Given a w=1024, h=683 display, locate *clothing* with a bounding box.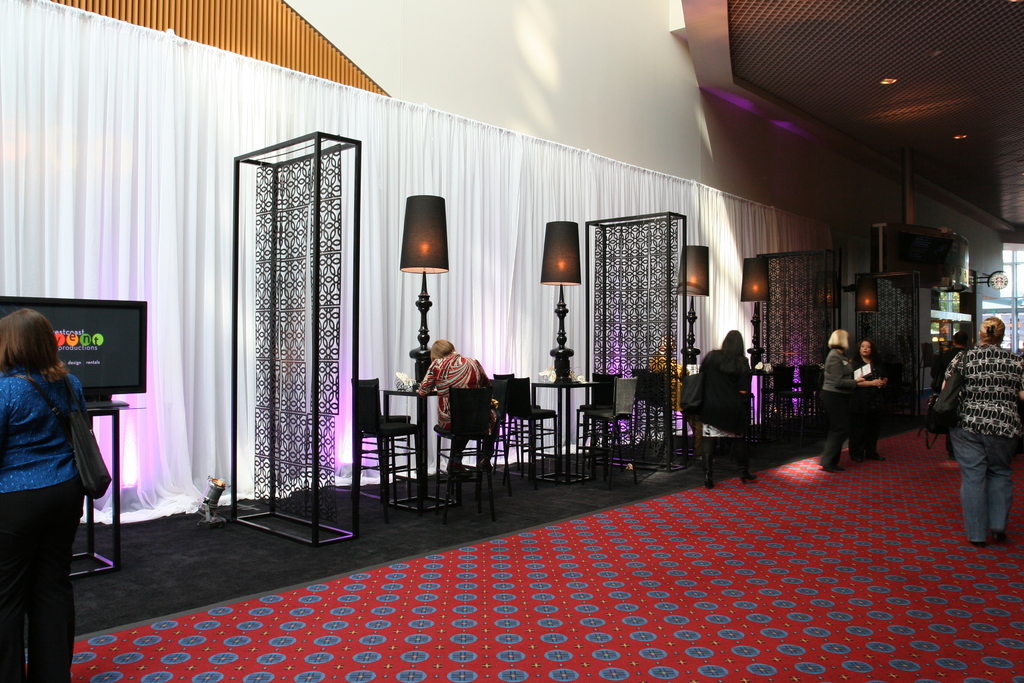
Located: BBox(685, 349, 753, 425).
